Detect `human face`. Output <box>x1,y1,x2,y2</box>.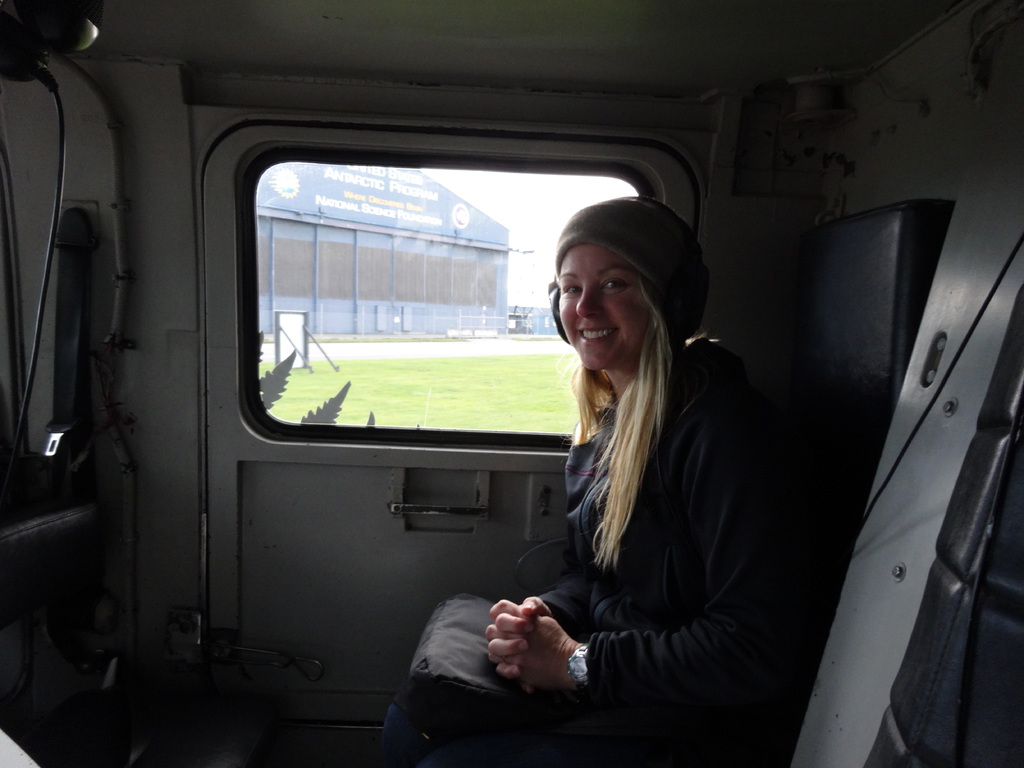
<box>557,243,652,372</box>.
